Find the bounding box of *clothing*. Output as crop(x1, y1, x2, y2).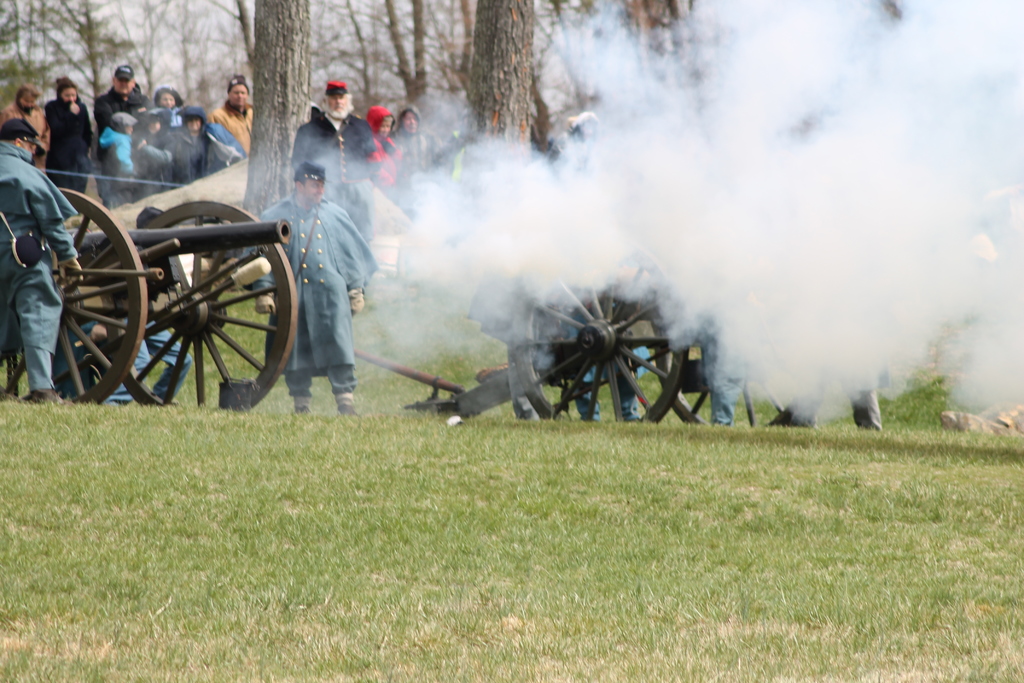
crop(0, 128, 74, 388).
